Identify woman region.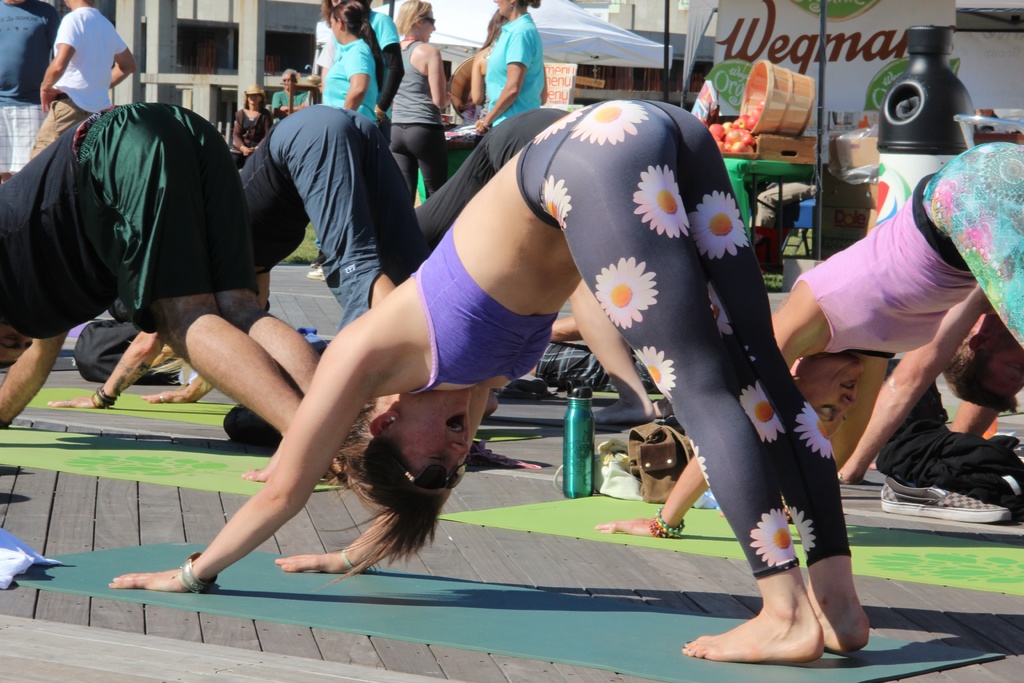
Region: pyautogui.locateOnScreen(268, 4, 399, 270).
